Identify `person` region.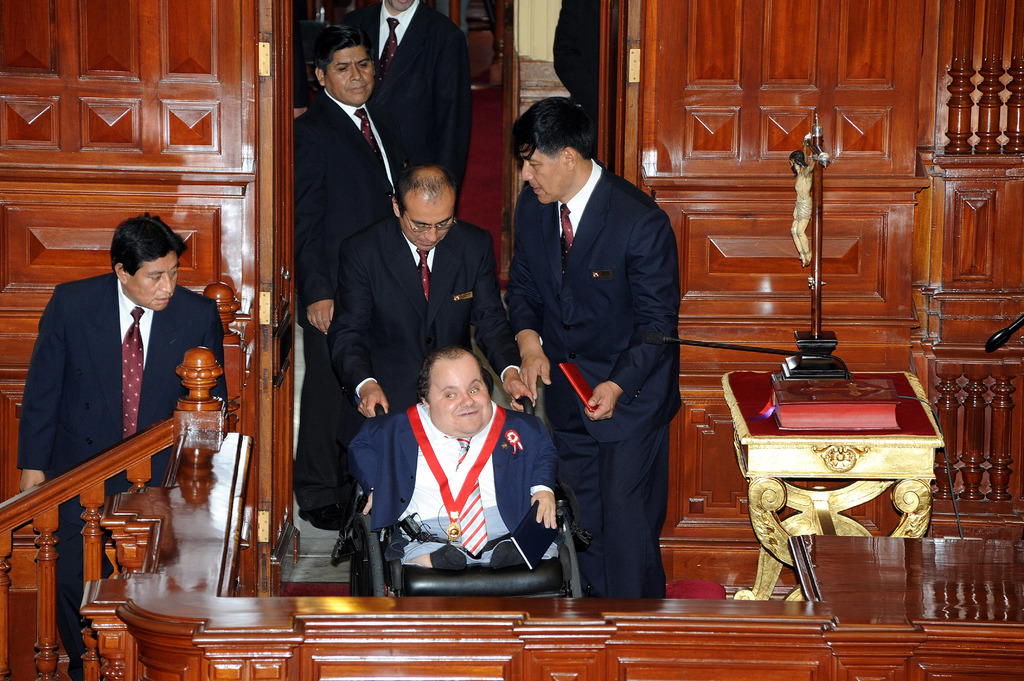
Region: rect(312, 166, 557, 408).
